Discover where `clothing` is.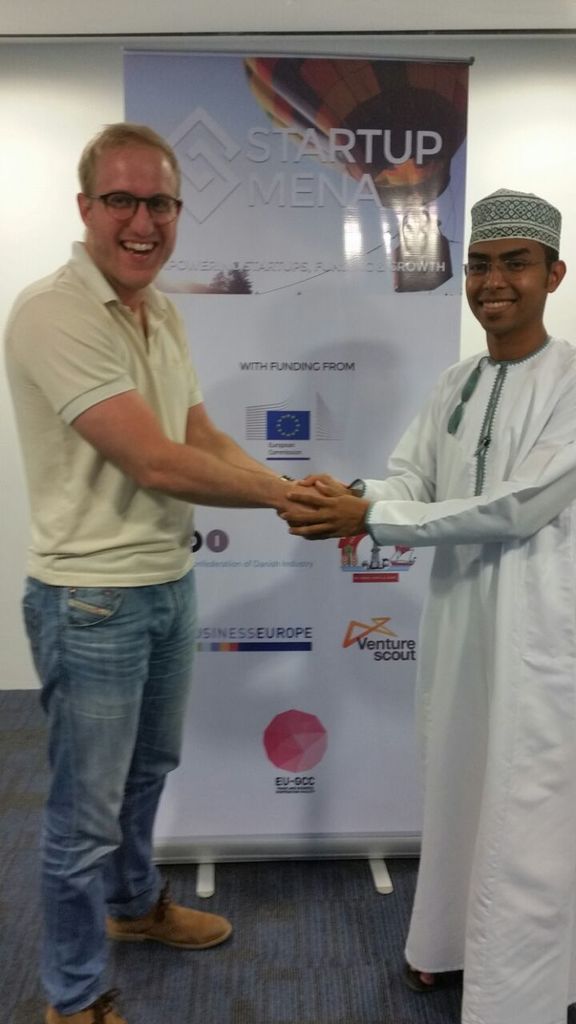
Discovered at (342, 254, 571, 990).
